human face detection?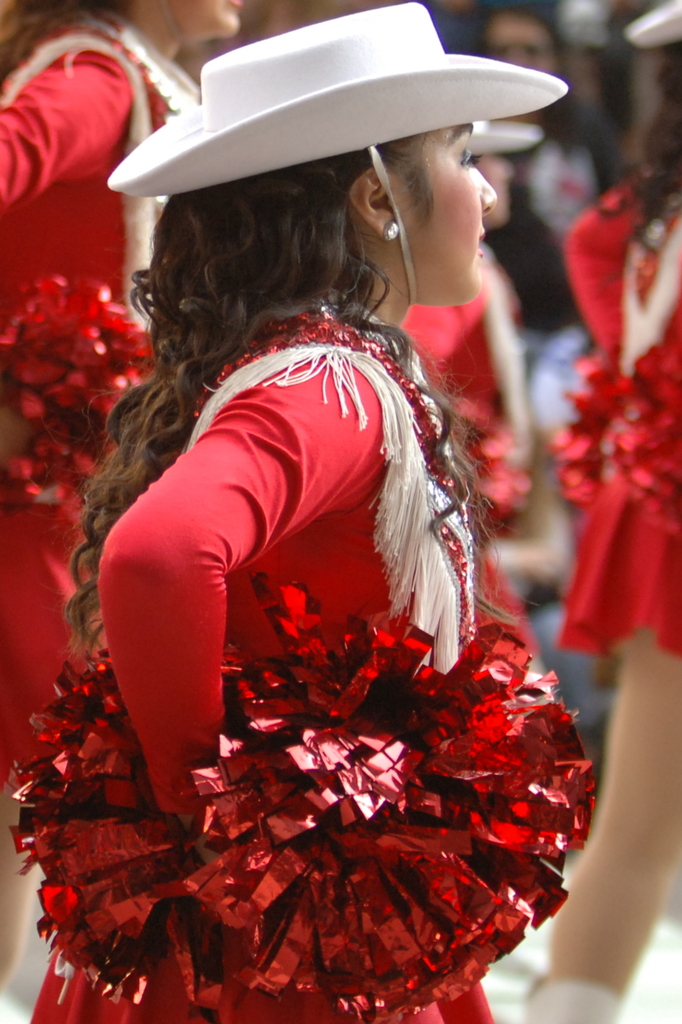
box(382, 132, 494, 298)
